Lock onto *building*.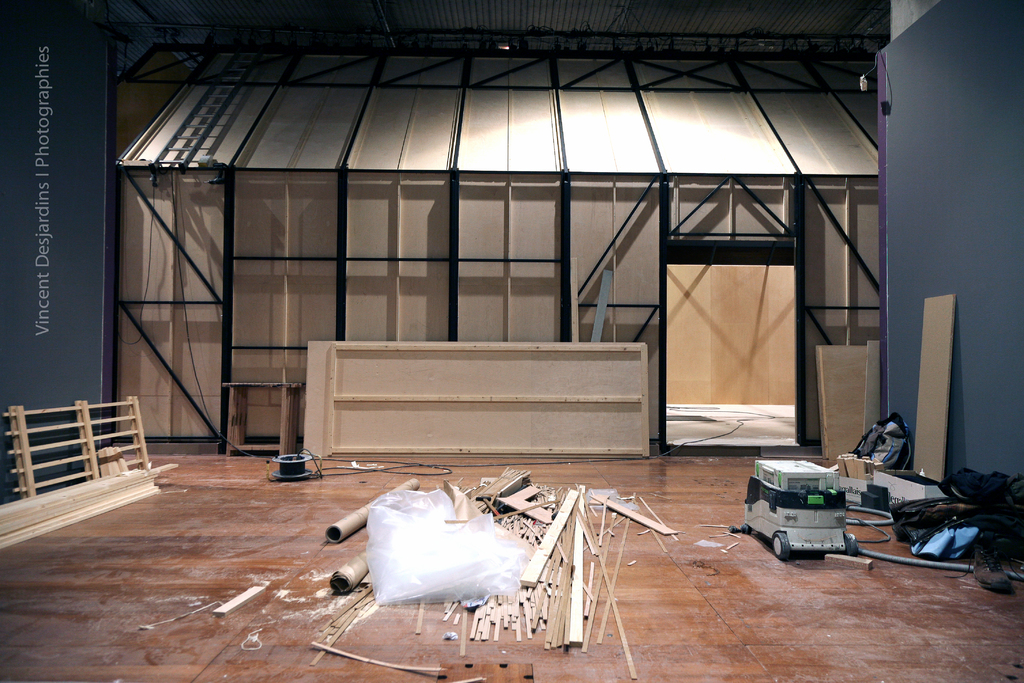
Locked: 1, 0, 1020, 682.
